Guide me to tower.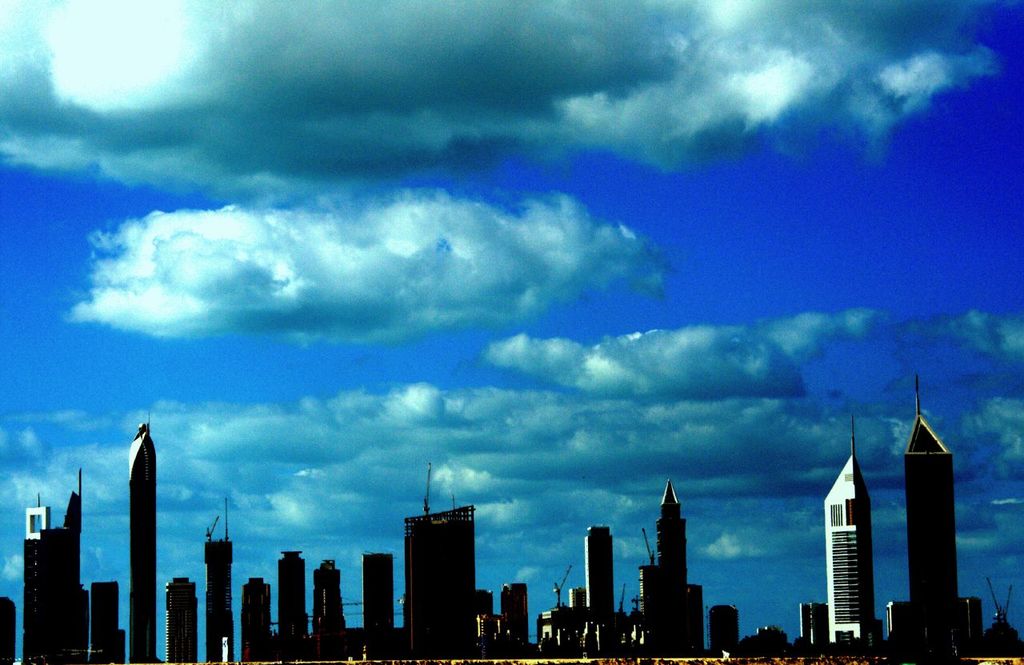
Guidance: [left=311, top=561, right=345, bottom=662].
